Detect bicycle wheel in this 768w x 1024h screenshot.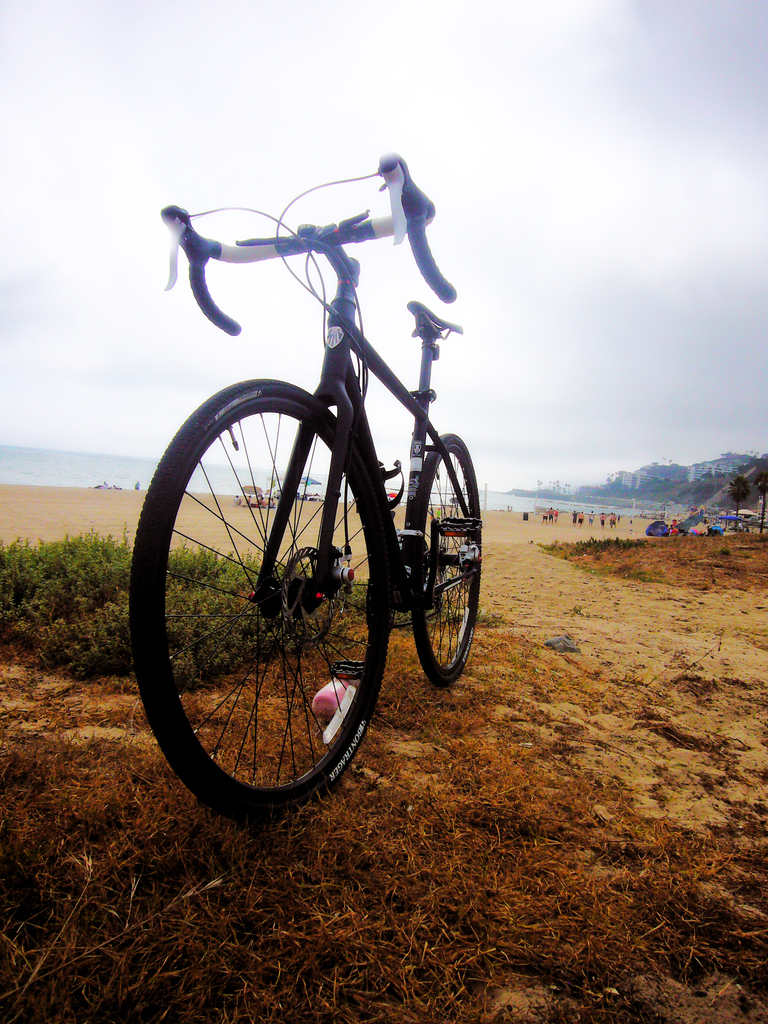
Detection: BBox(129, 376, 390, 813).
